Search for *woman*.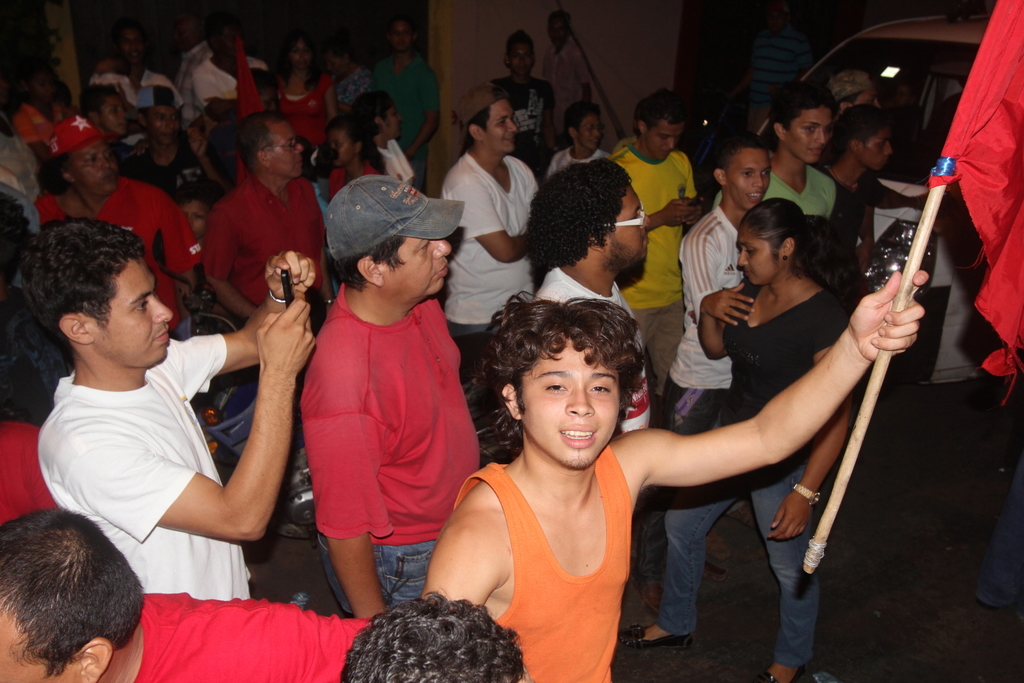
Found at bbox=[350, 89, 414, 192].
